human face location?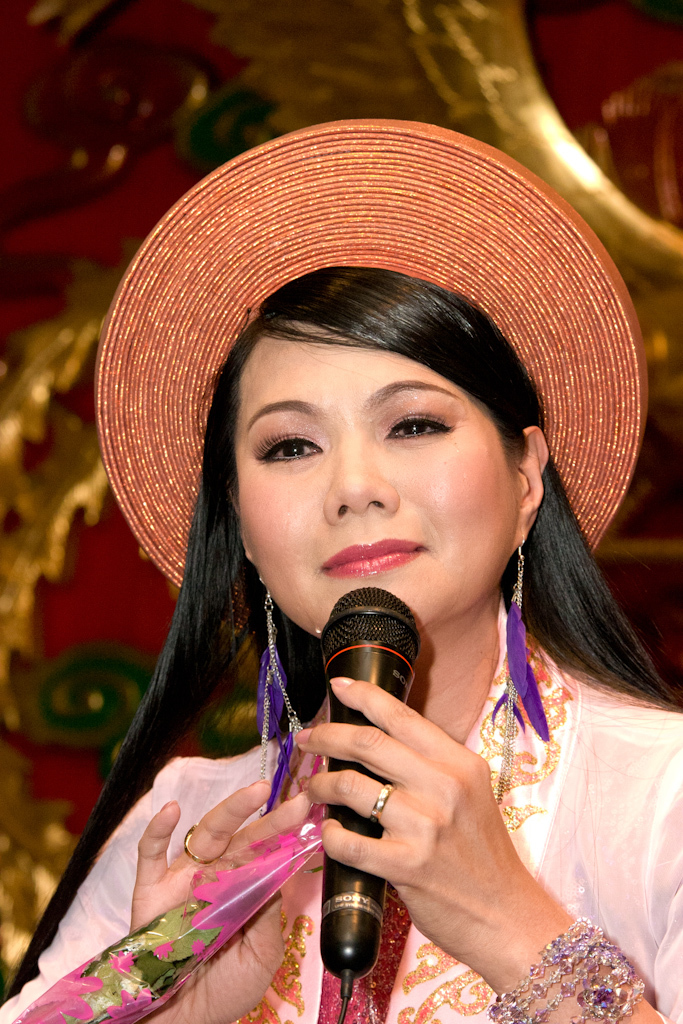
region(242, 320, 522, 625)
